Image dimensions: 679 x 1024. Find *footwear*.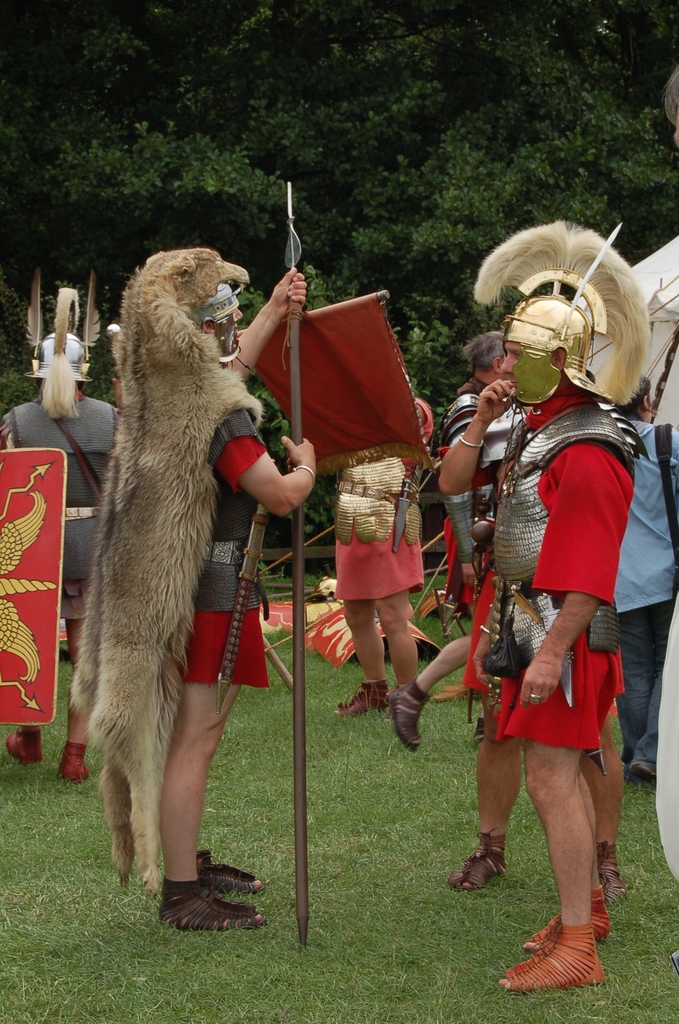
(left=623, top=756, right=657, bottom=784).
